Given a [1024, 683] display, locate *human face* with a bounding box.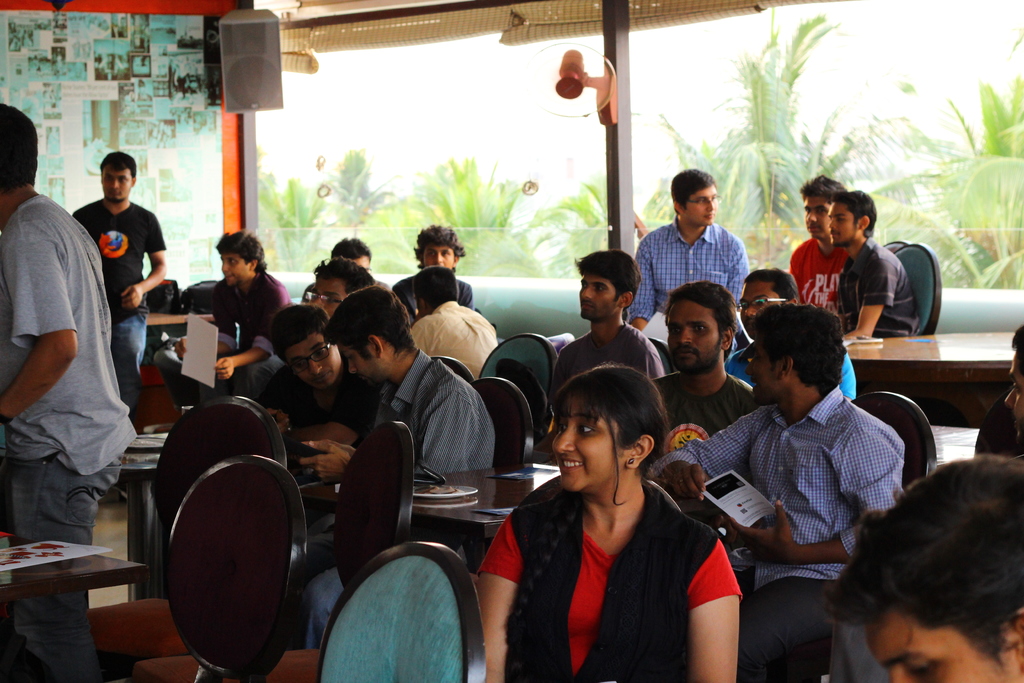
Located: (1002, 344, 1023, 441).
